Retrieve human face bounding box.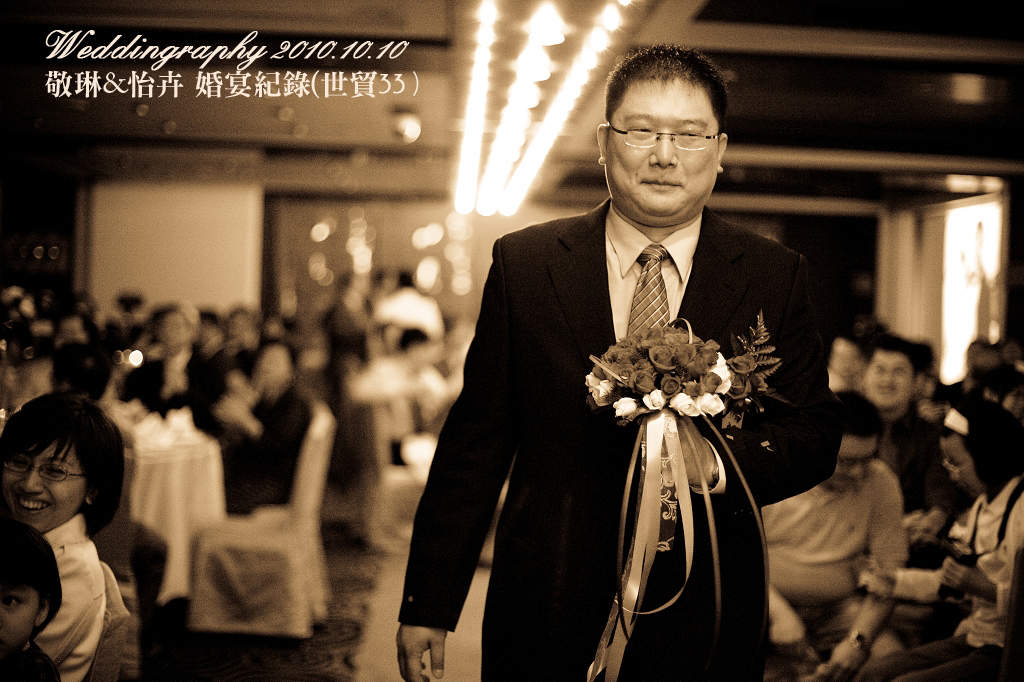
Bounding box: (838,435,872,490).
